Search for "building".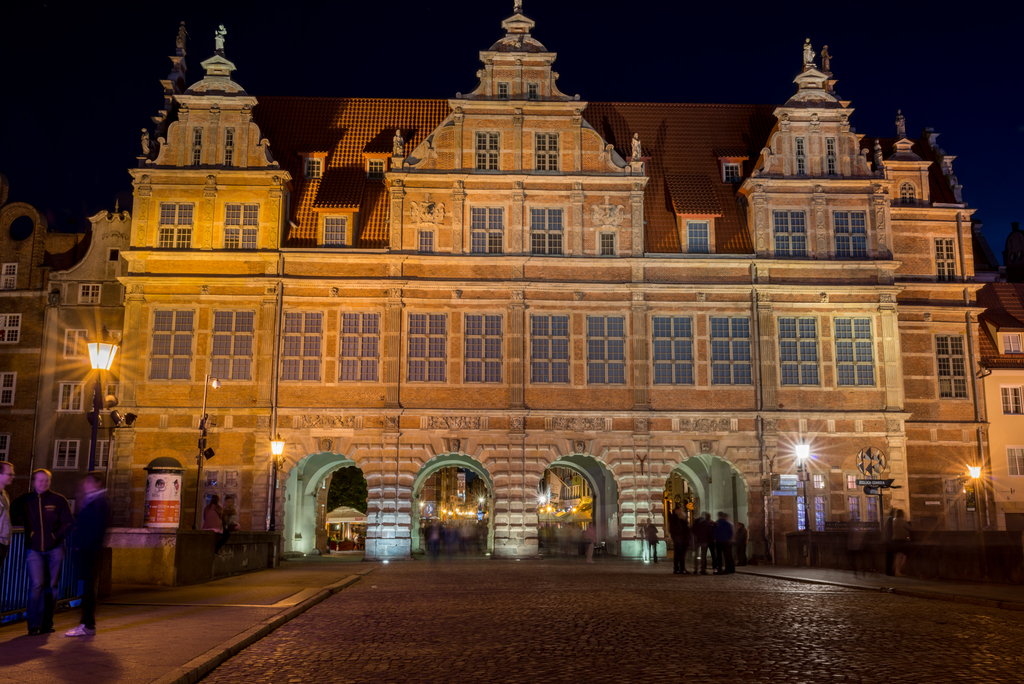
Found at [0,171,51,497].
